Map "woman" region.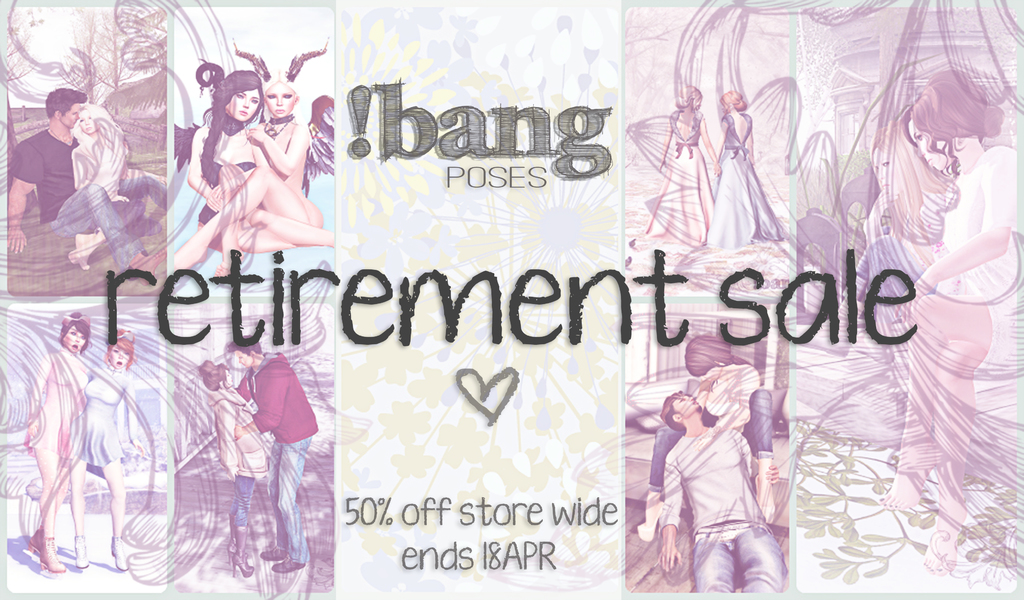
Mapped to left=871, top=65, right=1018, bottom=573.
